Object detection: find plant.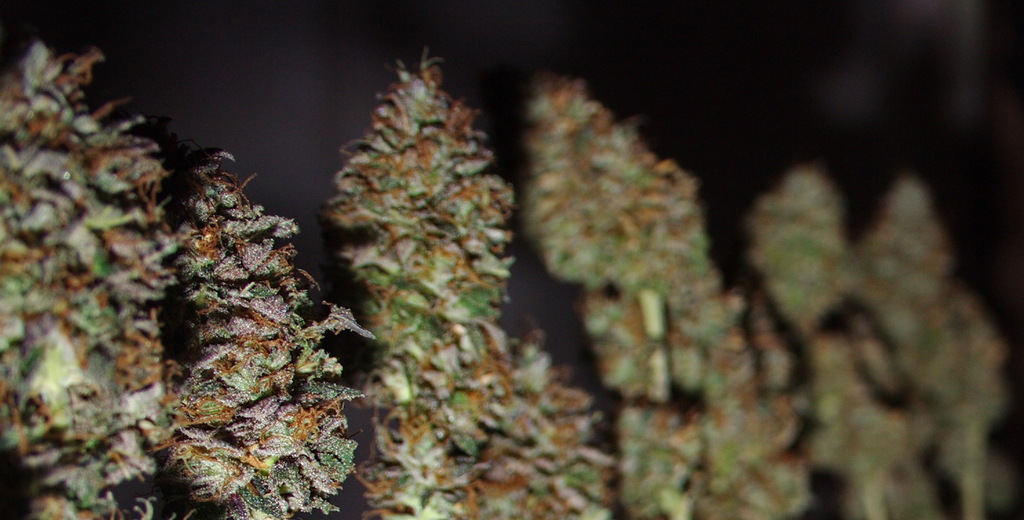
(x1=737, y1=168, x2=915, y2=519).
